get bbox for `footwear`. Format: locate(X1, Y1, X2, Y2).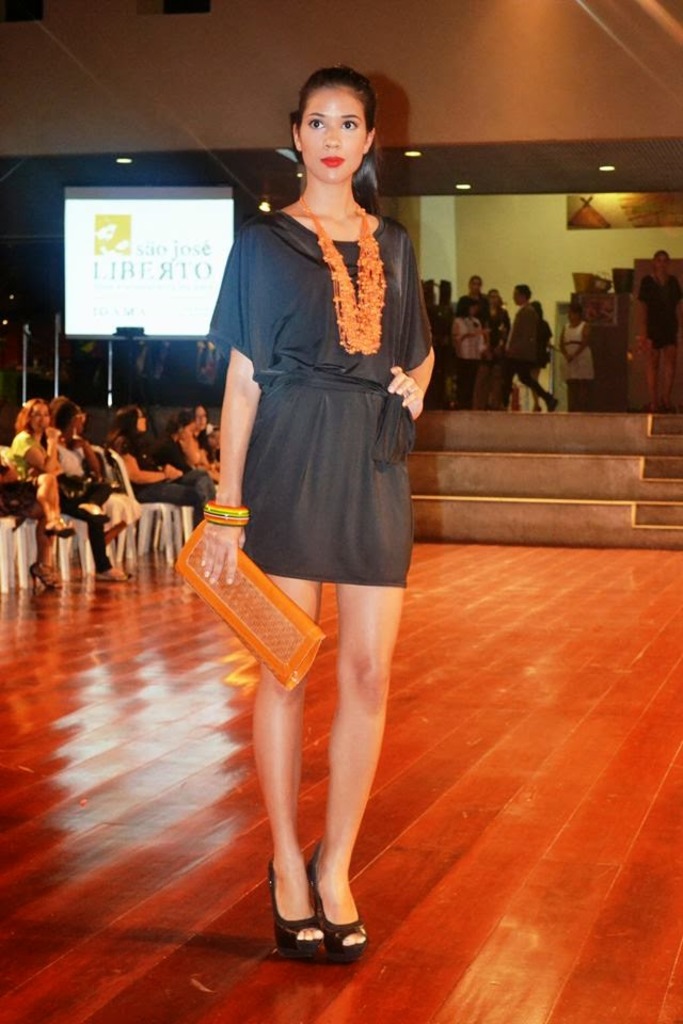
locate(550, 388, 560, 415).
